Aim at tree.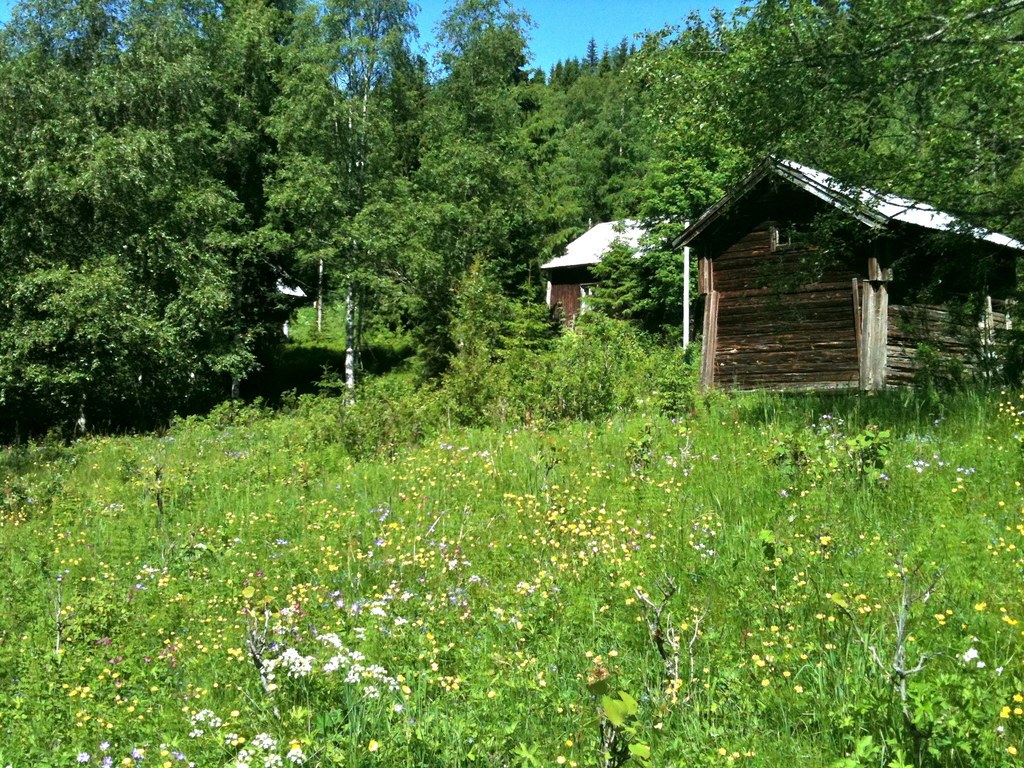
Aimed at box(0, 0, 298, 439).
